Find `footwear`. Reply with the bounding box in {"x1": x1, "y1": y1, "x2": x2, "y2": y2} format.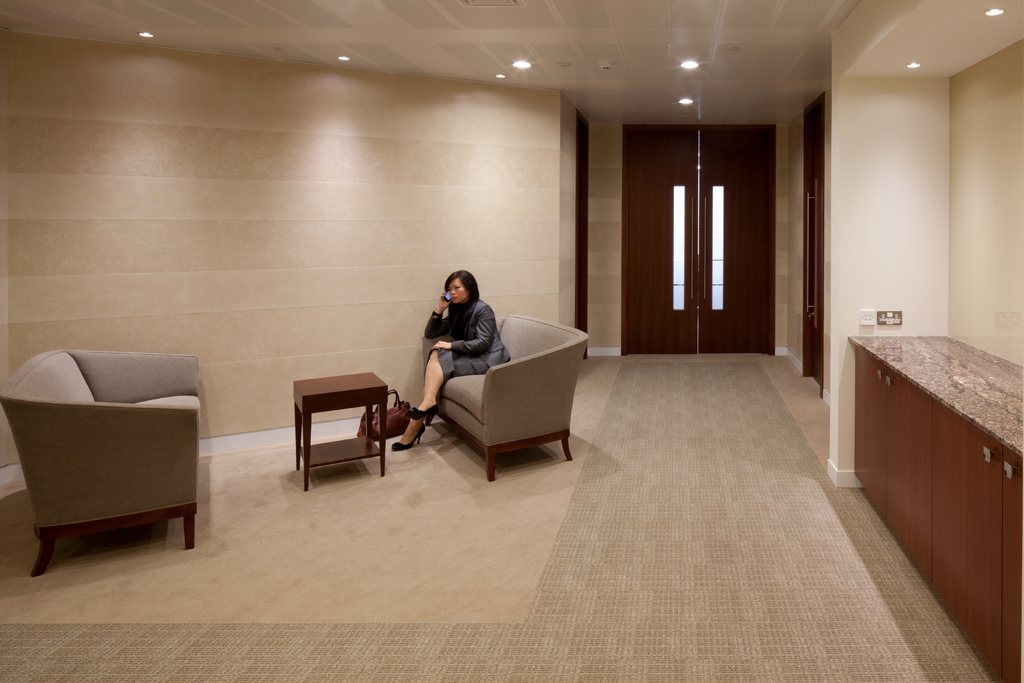
{"x1": 391, "y1": 423, "x2": 427, "y2": 452}.
